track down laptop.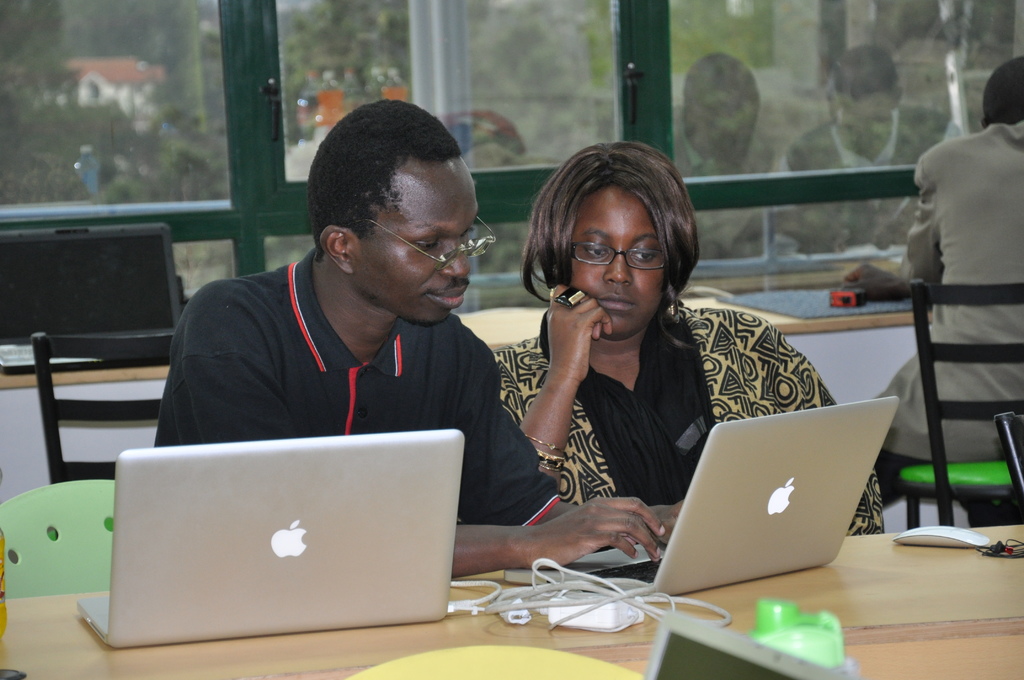
Tracked to <region>506, 399, 900, 580</region>.
